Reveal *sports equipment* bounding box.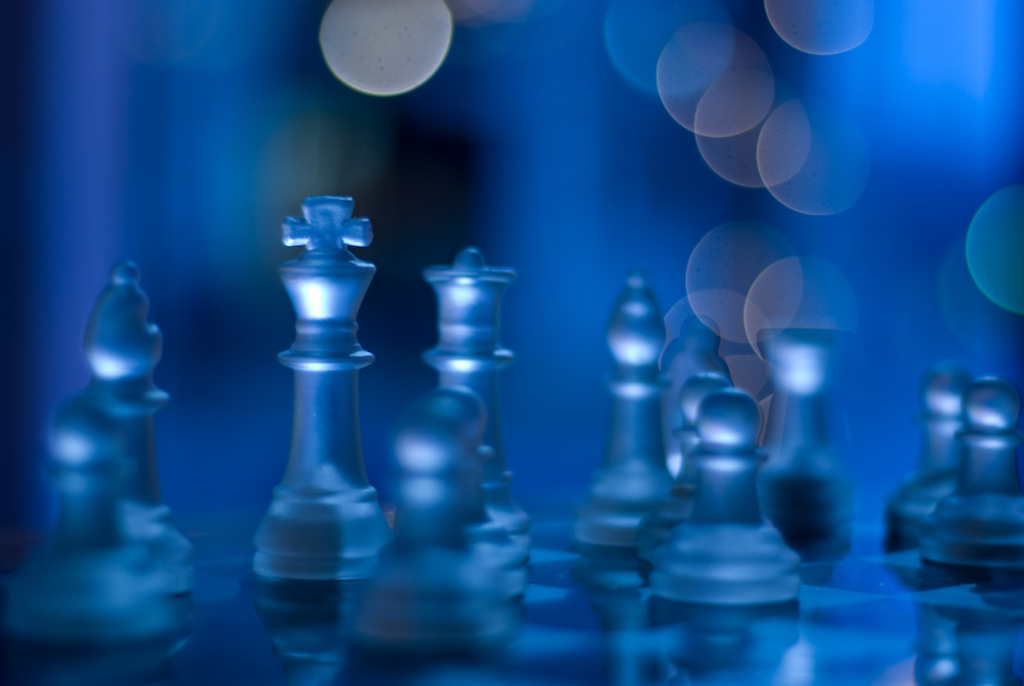
Revealed: rect(631, 370, 728, 561).
